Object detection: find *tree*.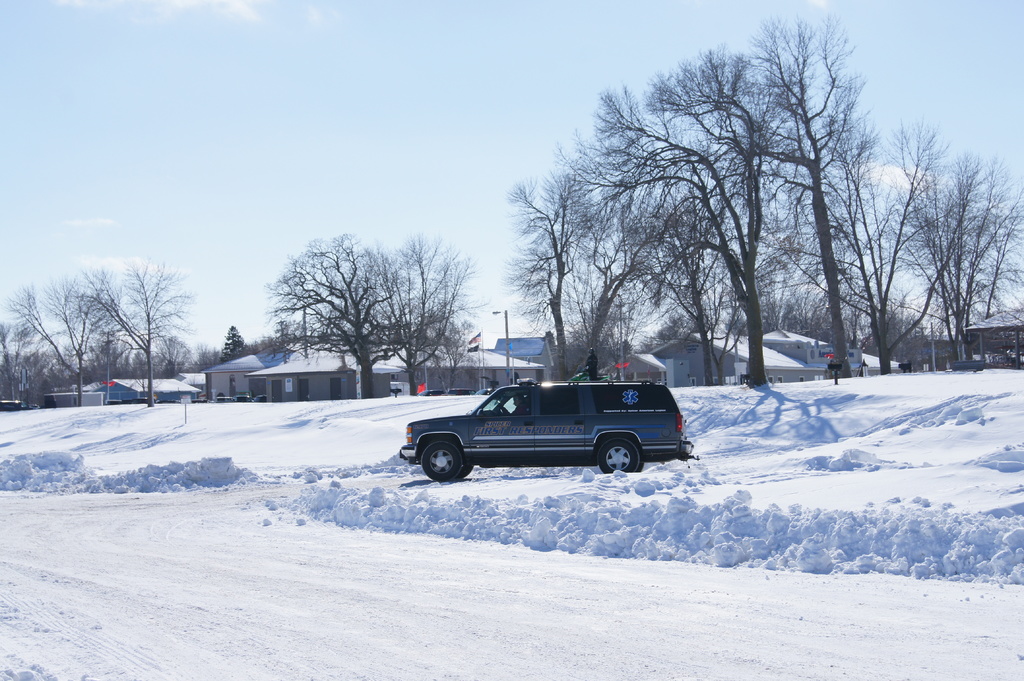
x1=84 y1=262 x2=196 y2=403.
